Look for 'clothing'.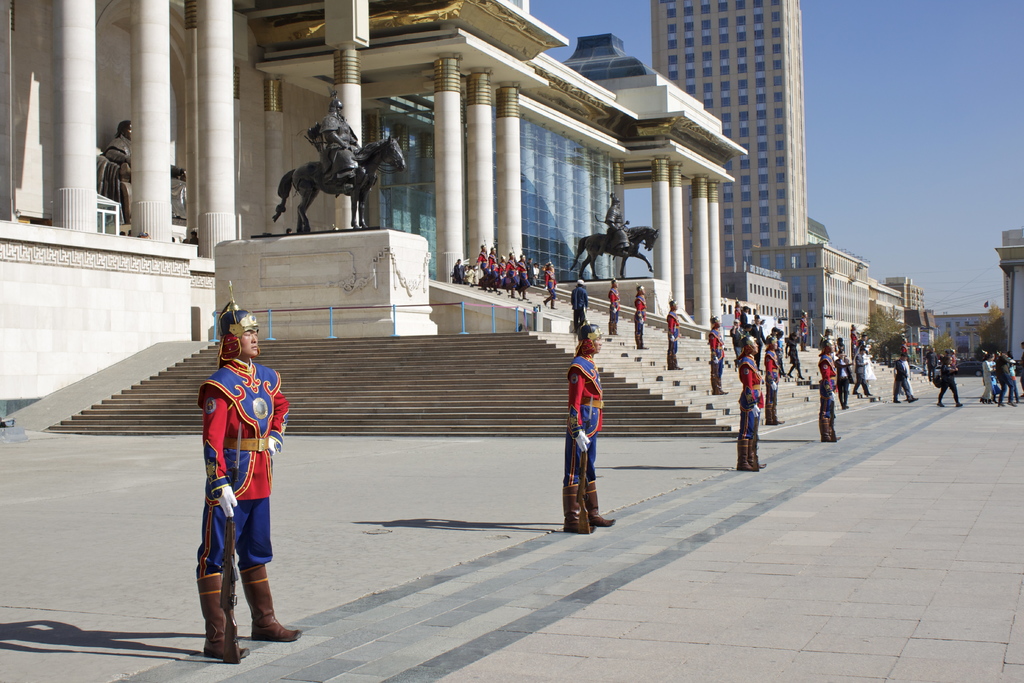
Found: {"x1": 781, "y1": 340, "x2": 801, "y2": 375}.
